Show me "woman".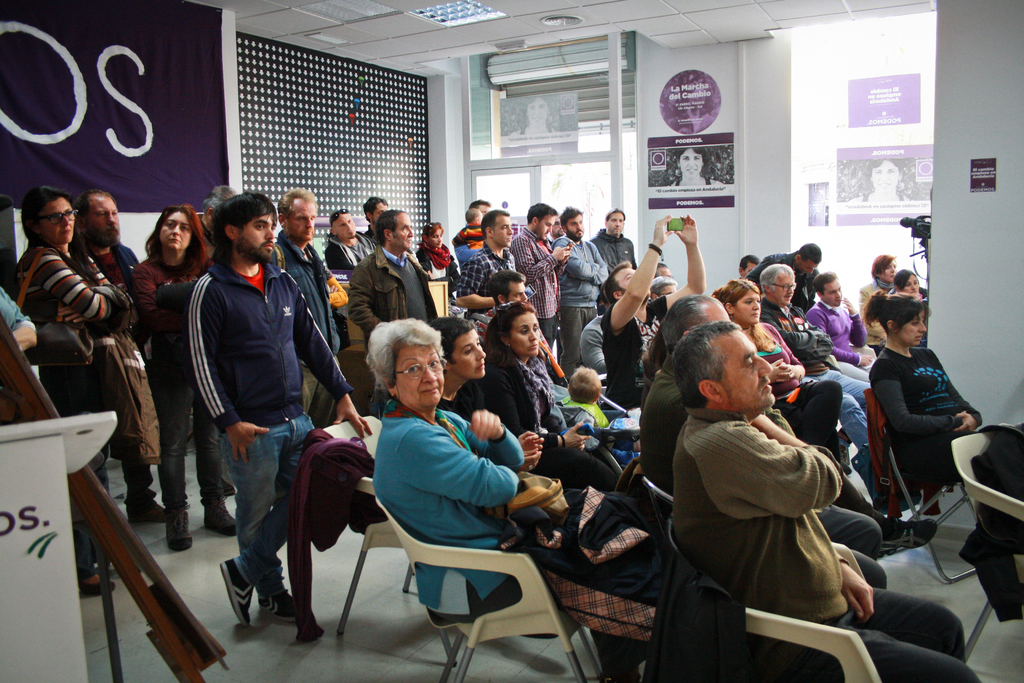
"woman" is here: box(122, 208, 234, 550).
